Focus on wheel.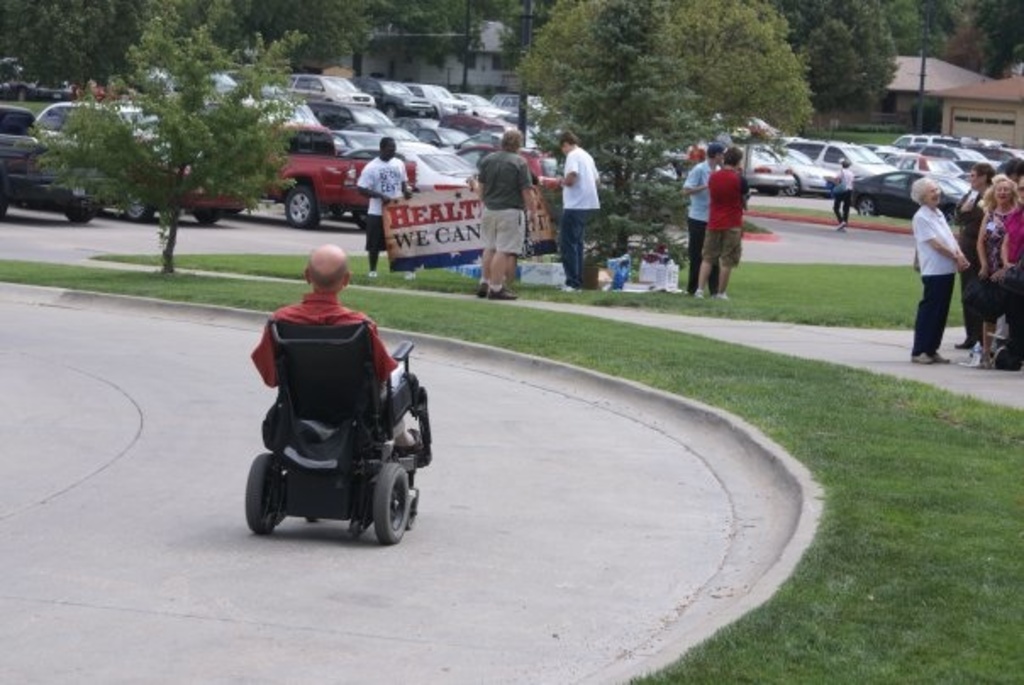
Focused at (305, 514, 324, 526).
